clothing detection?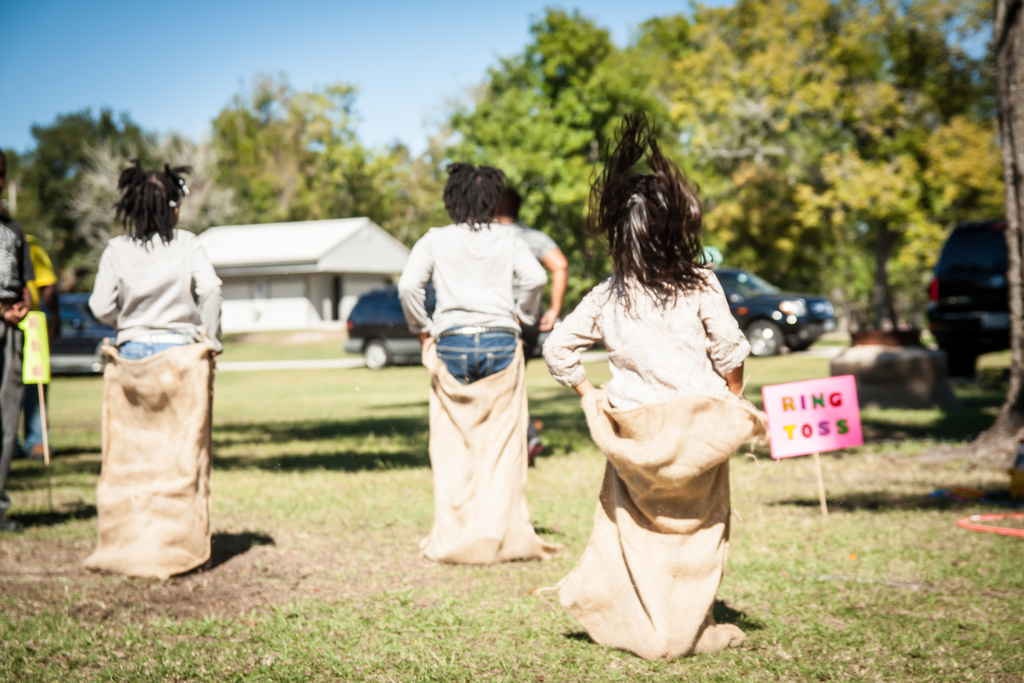
<bbox>0, 226, 25, 493</bbox>
